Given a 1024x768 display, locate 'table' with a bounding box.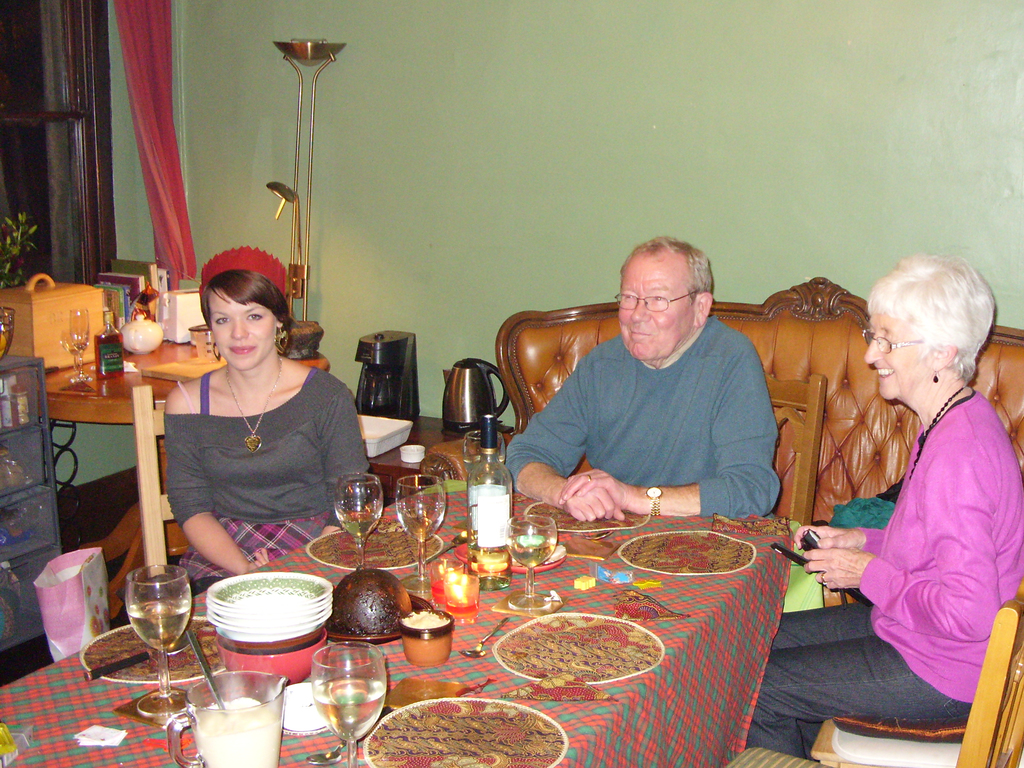
Located: x1=369, y1=414, x2=512, y2=509.
